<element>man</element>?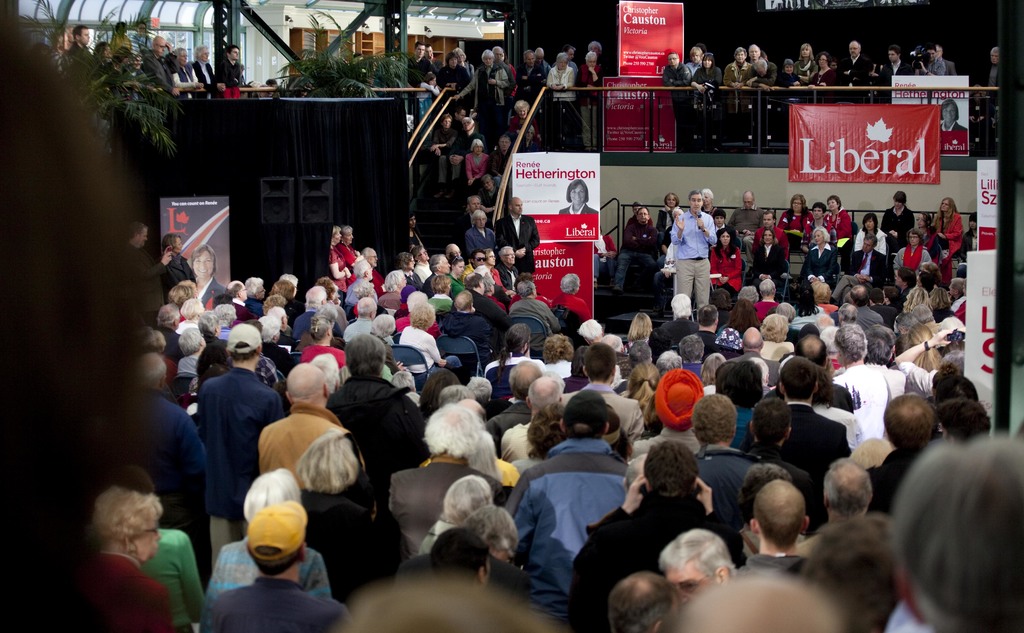
left=568, top=441, right=748, bottom=632
